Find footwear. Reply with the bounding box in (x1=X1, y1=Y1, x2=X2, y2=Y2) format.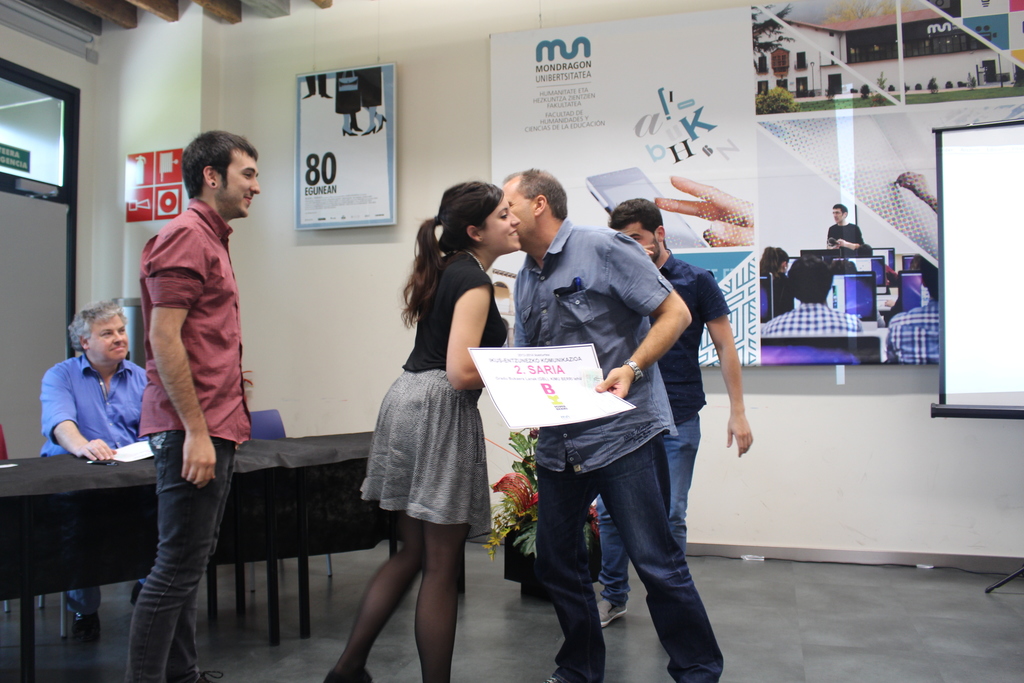
(x1=595, y1=600, x2=629, y2=627).
